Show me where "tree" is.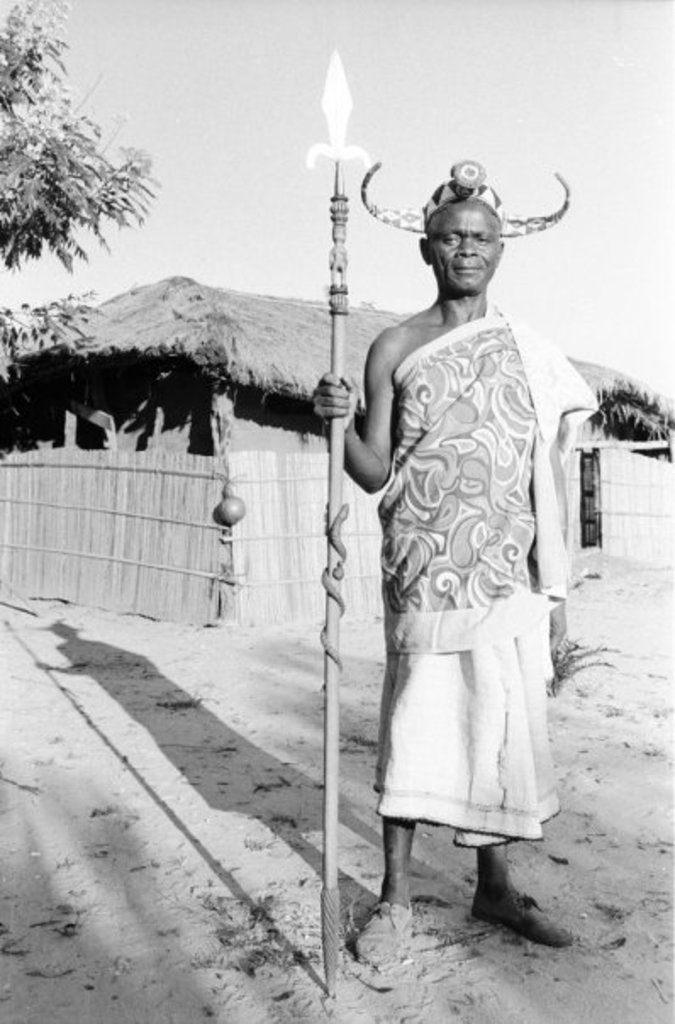
"tree" is at [0, 0, 158, 376].
